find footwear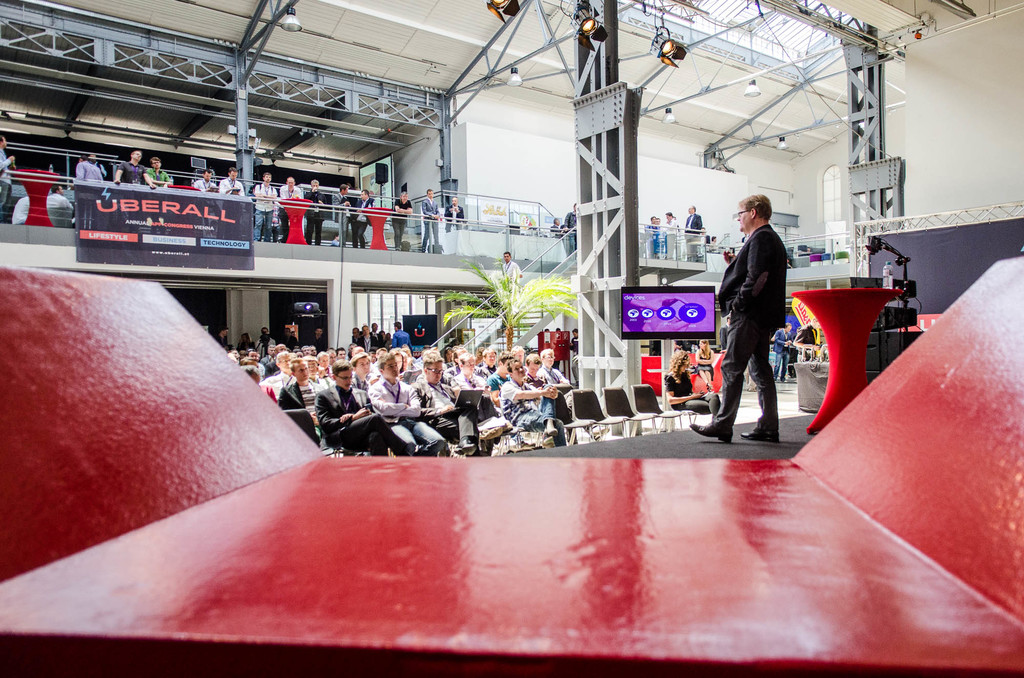
541,420,559,439
